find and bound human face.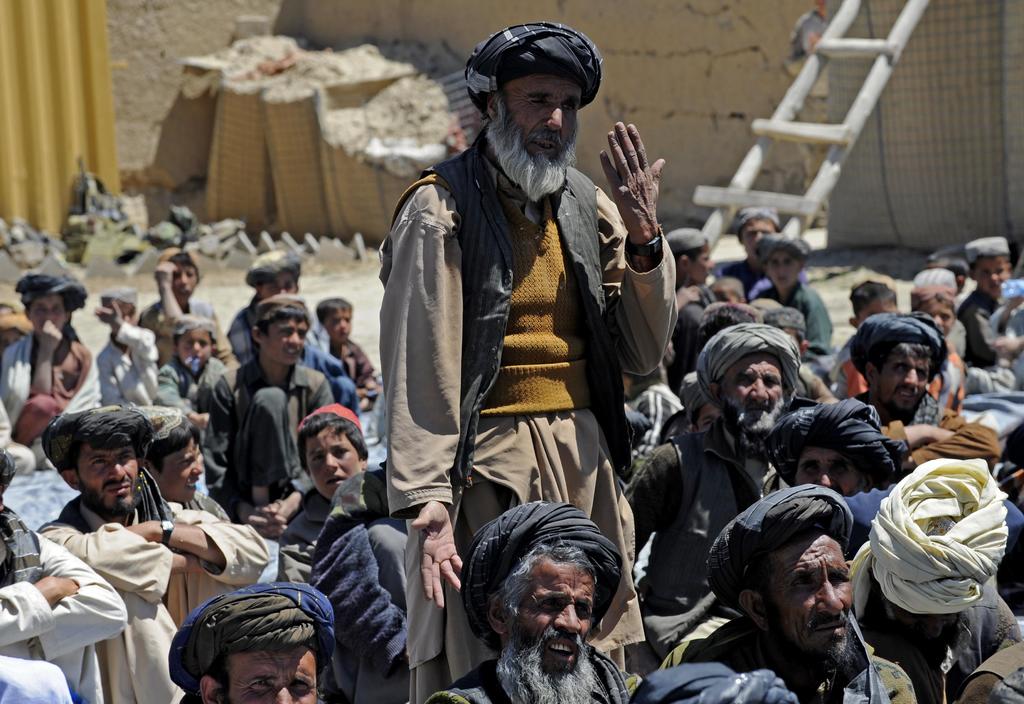
Bound: pyautogui.locateOnScreen(920, 297, 957, 332).
